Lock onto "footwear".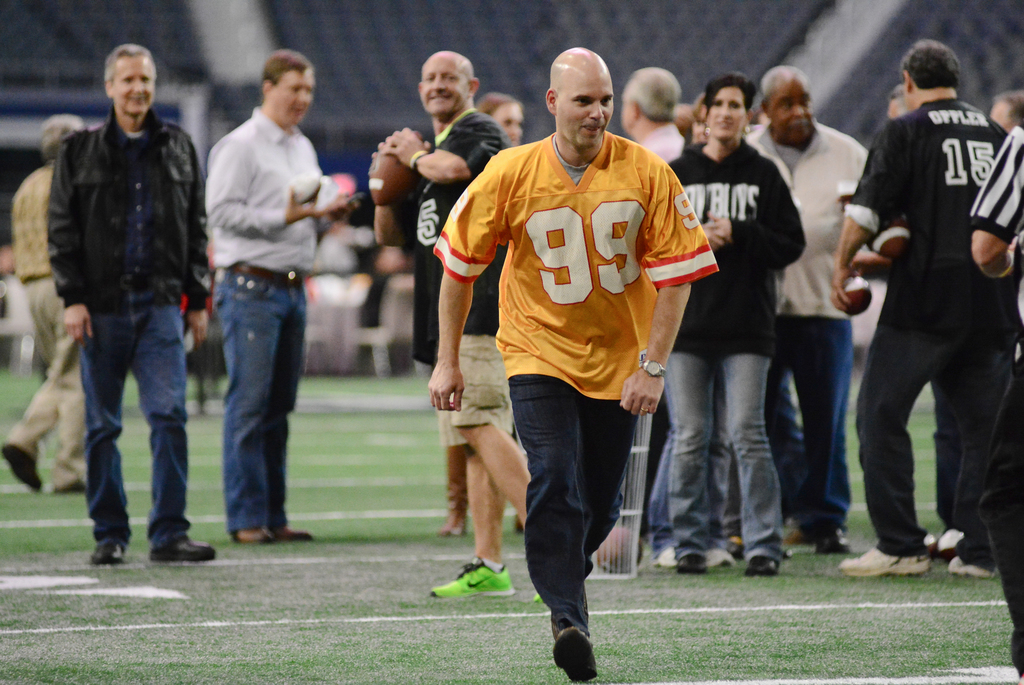
Locked: rect(781, 527, 815, 555).
